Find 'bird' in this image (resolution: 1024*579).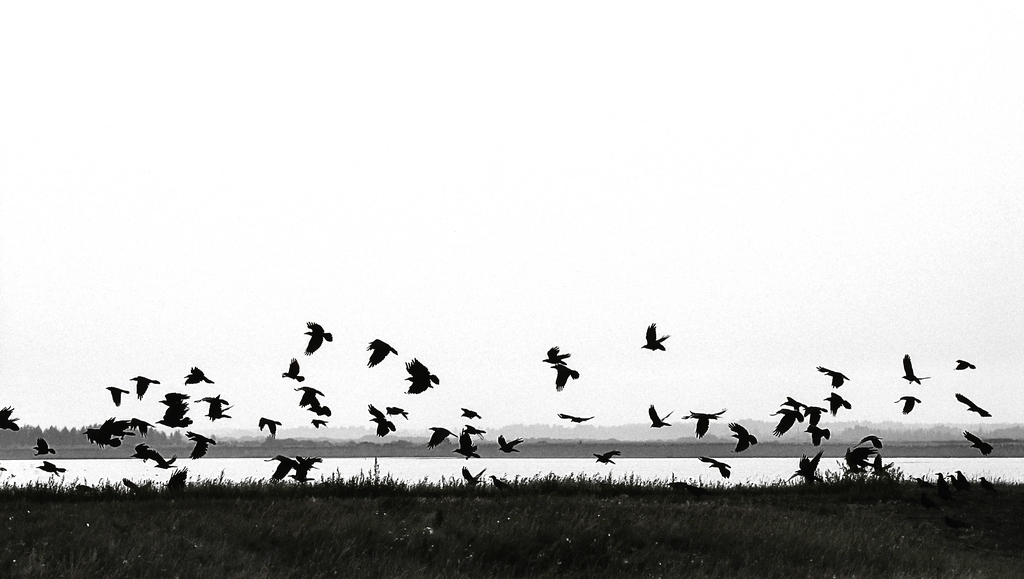
{"x1": 952, "y1": 389, "x2": 991, "y2": 418}.
